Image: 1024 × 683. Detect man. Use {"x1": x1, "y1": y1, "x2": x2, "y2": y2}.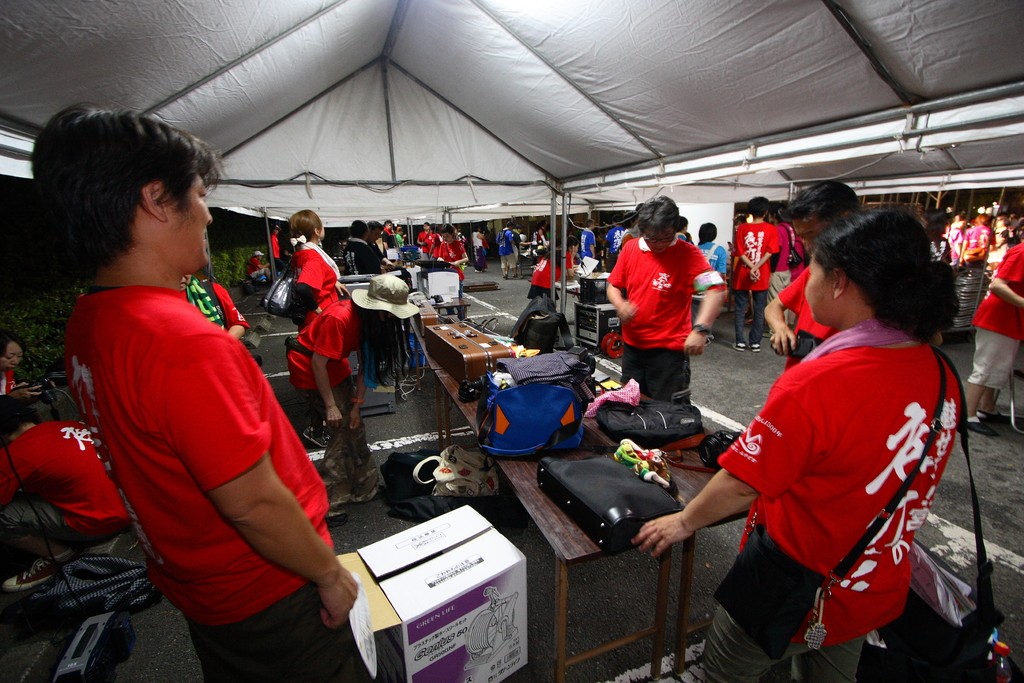
{"x1": 577, "y1": 218, "x2": 595, "y2": 270}.
